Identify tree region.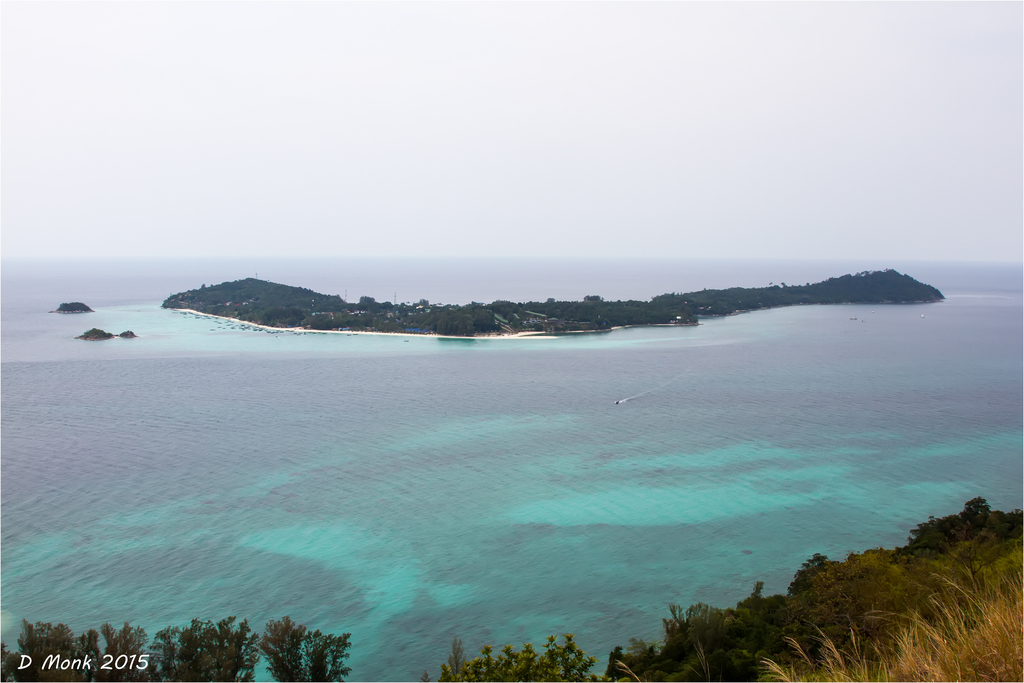
Region: box(420, 632, 598, 682).
